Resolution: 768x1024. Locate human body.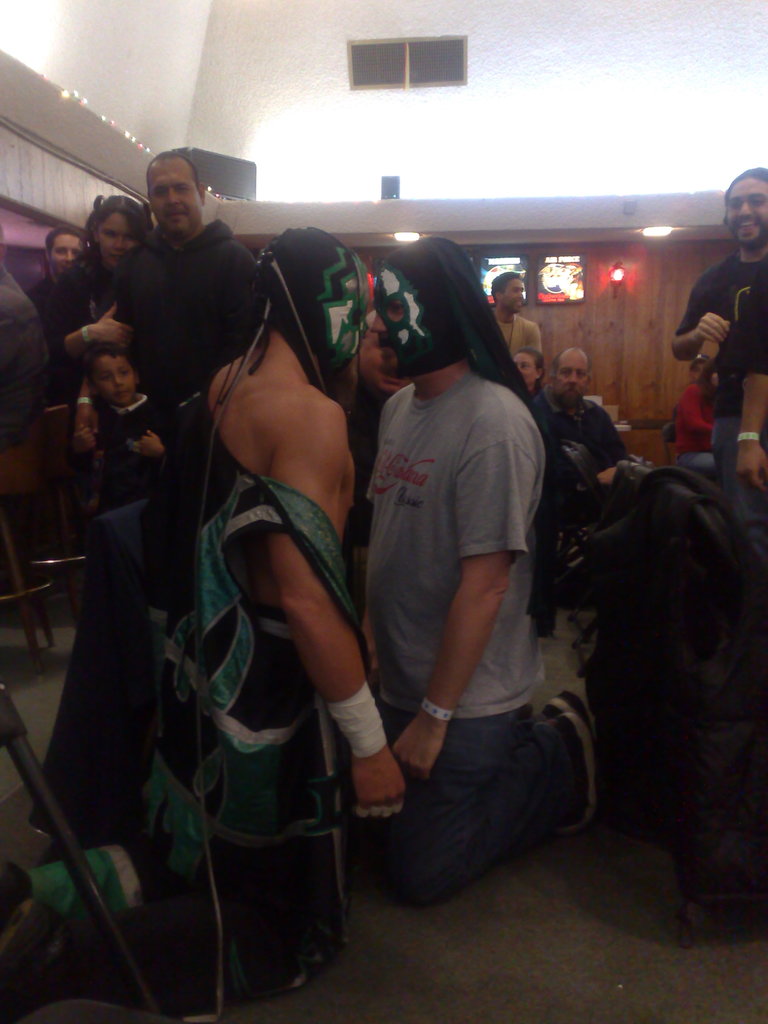
box=[104, 219, 268, 541].
